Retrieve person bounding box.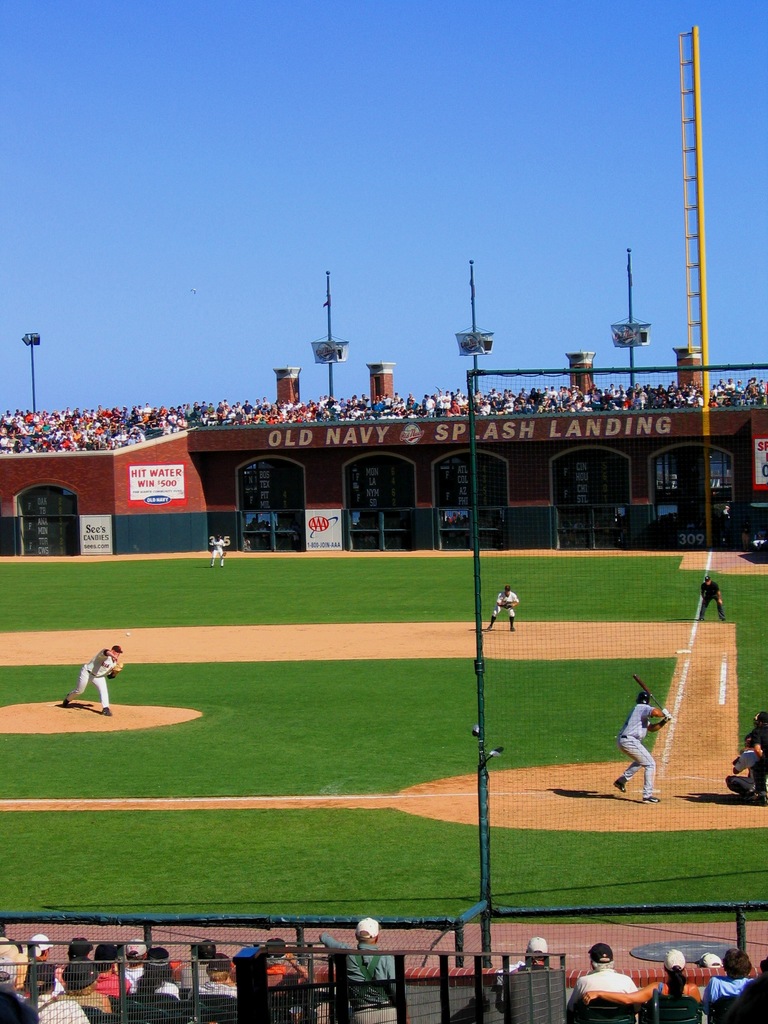
Bounding box: 748, 715, 767, 767.
